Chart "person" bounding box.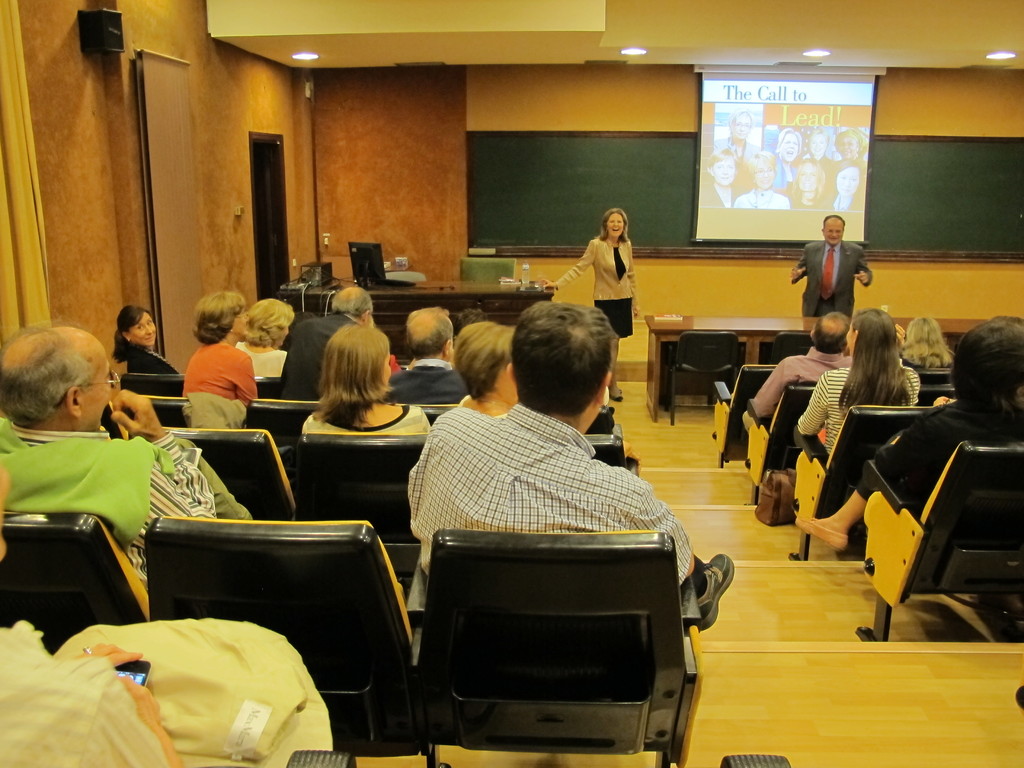
Charted: [369,316,397,369].
